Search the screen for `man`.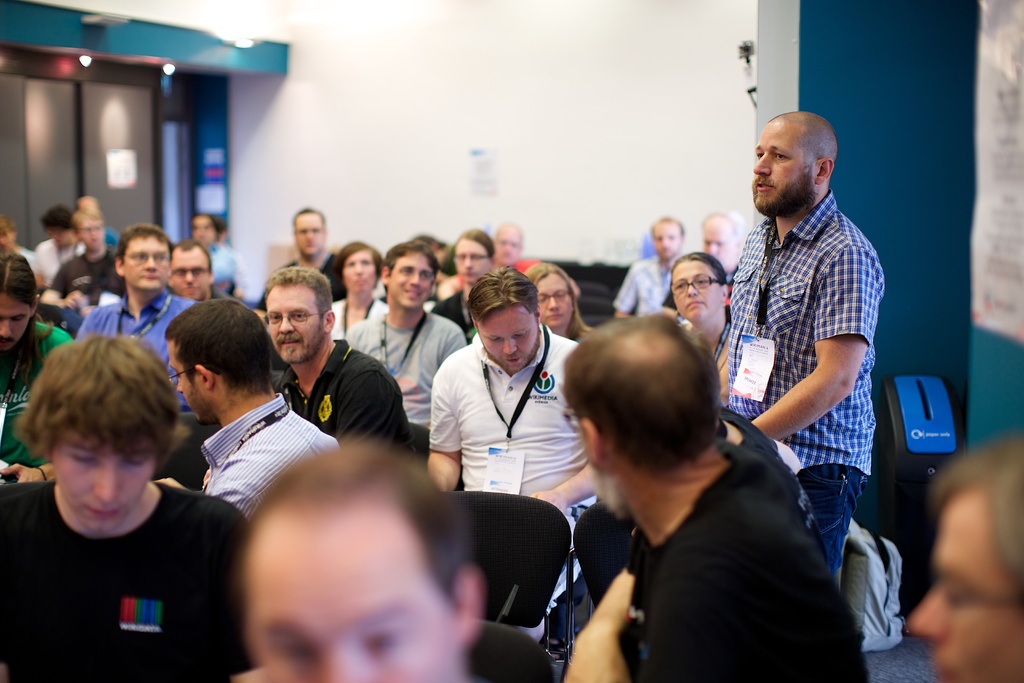
Found at [x1=43, y1=210, x2=131, y2=308].
